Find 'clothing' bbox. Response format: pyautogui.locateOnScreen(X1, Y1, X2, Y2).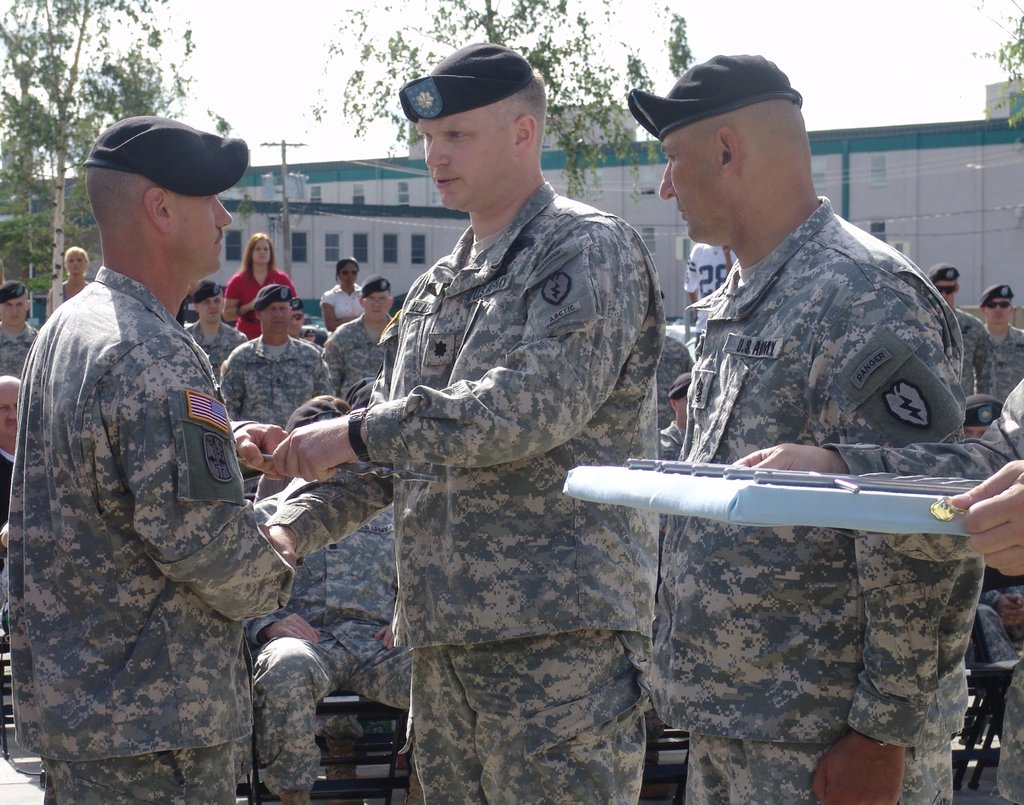
pyautogui.locateOnScreen(316, 319, 398, 402).
